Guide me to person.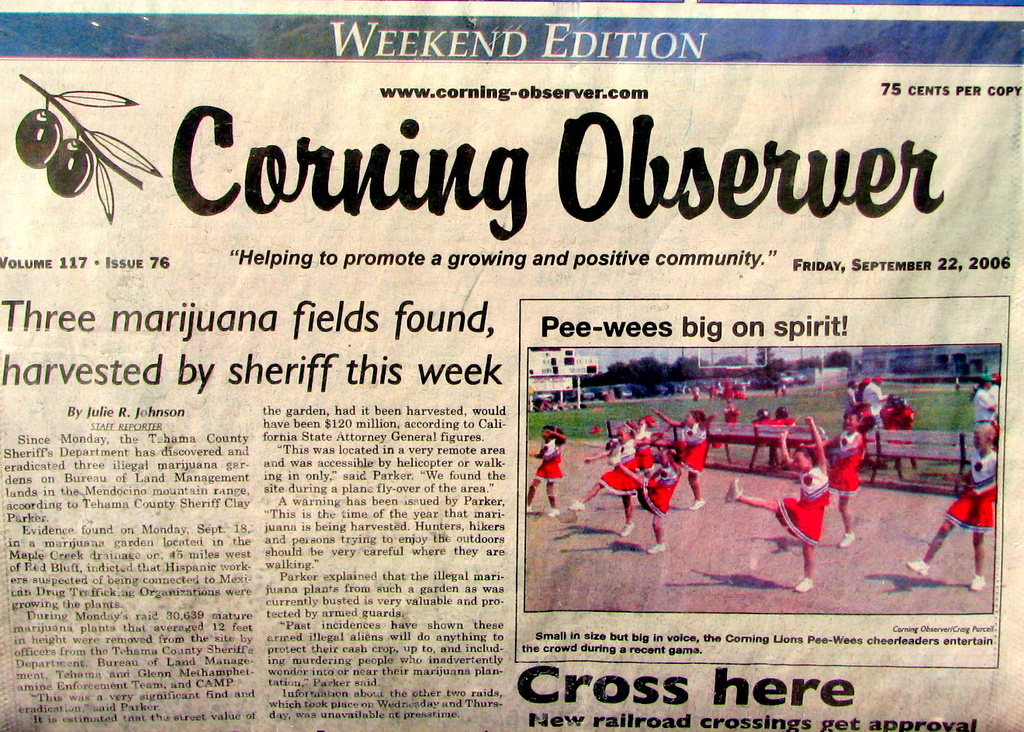
Guidance: 782 376 788 394.
